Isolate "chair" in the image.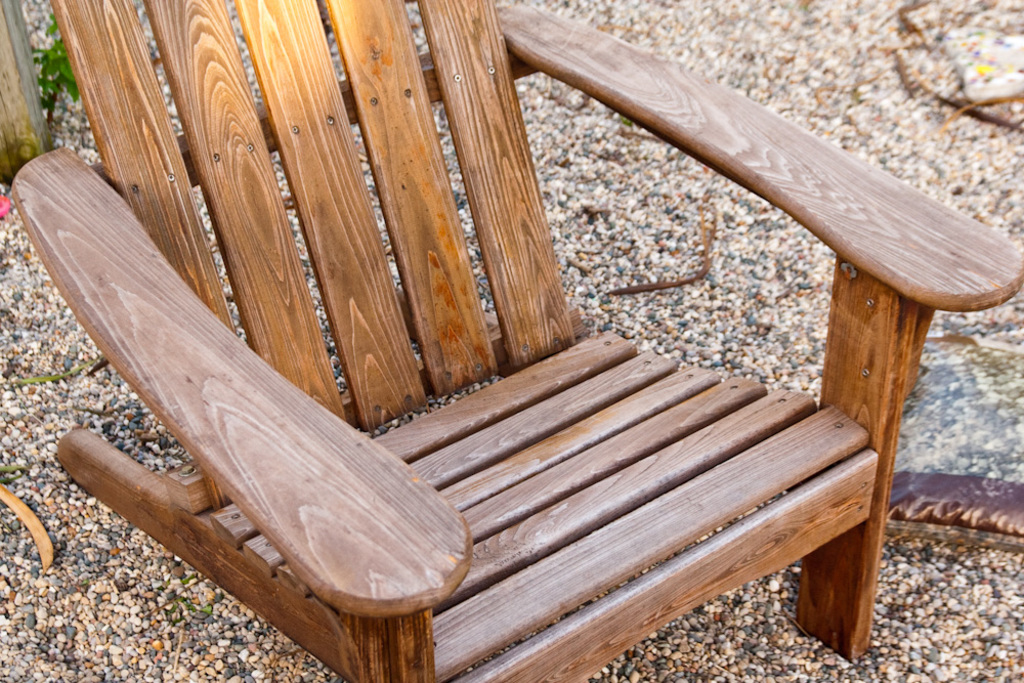
Isolated region: (x1=8, y1=0, x2=1023, y2=682).
